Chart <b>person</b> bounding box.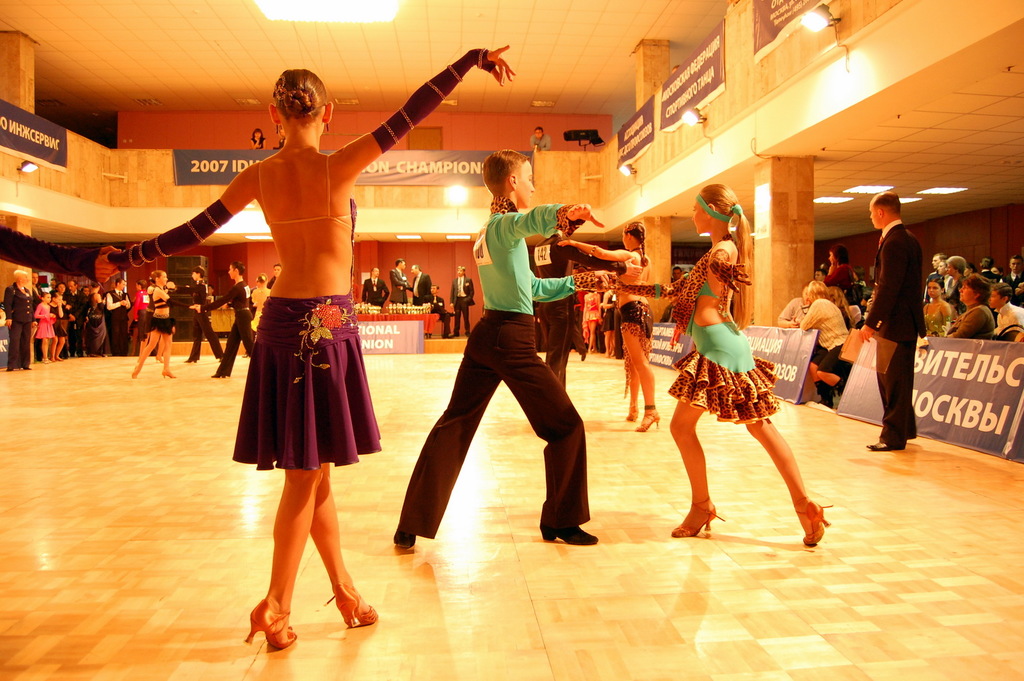
Charted: left=556, top=216, right=662, bottom=429.
